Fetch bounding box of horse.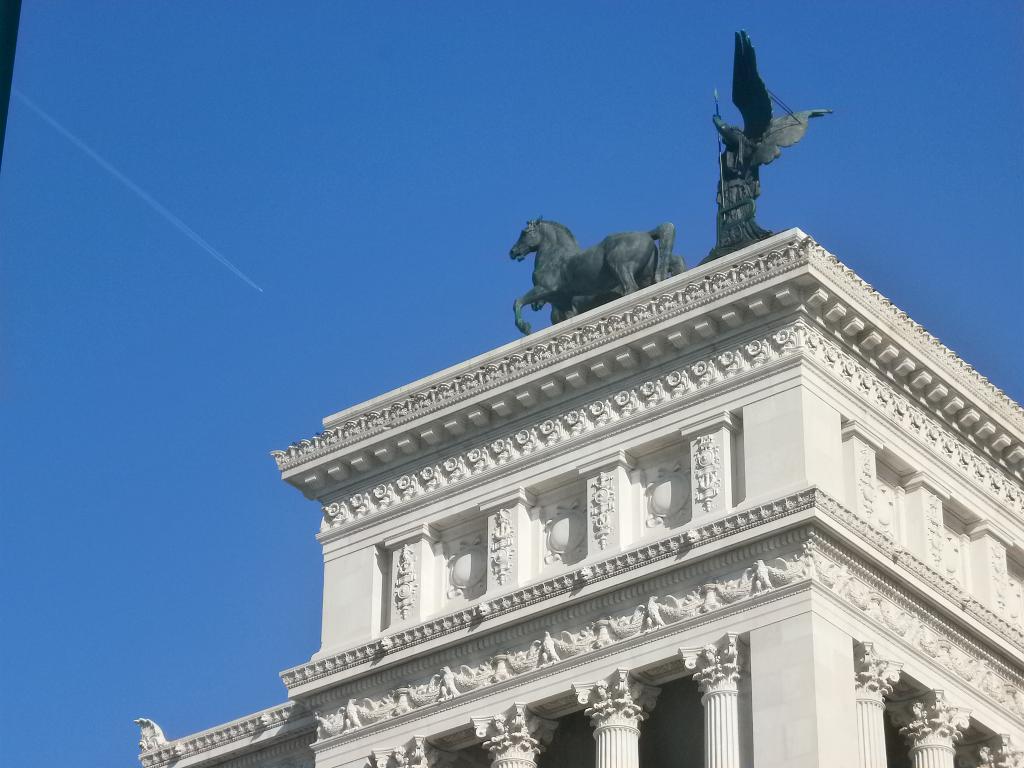
Bbox: region(513, 219, 687, 339).
